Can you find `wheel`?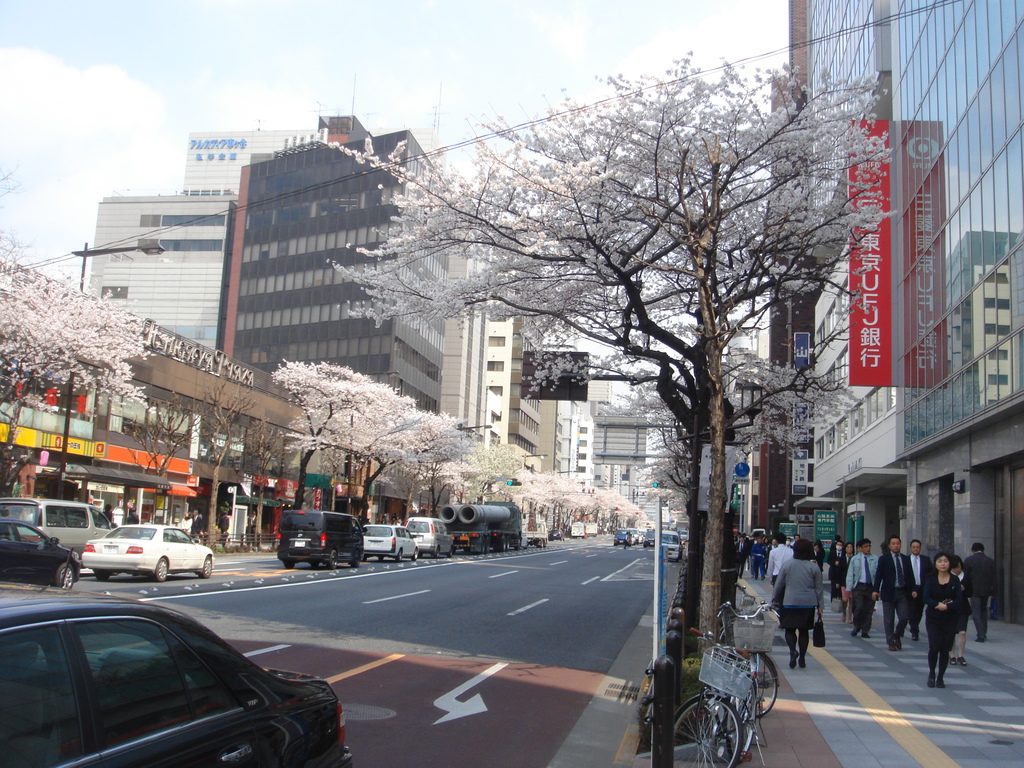
Yes, bounding box: box(94, 520, 104, 529).
